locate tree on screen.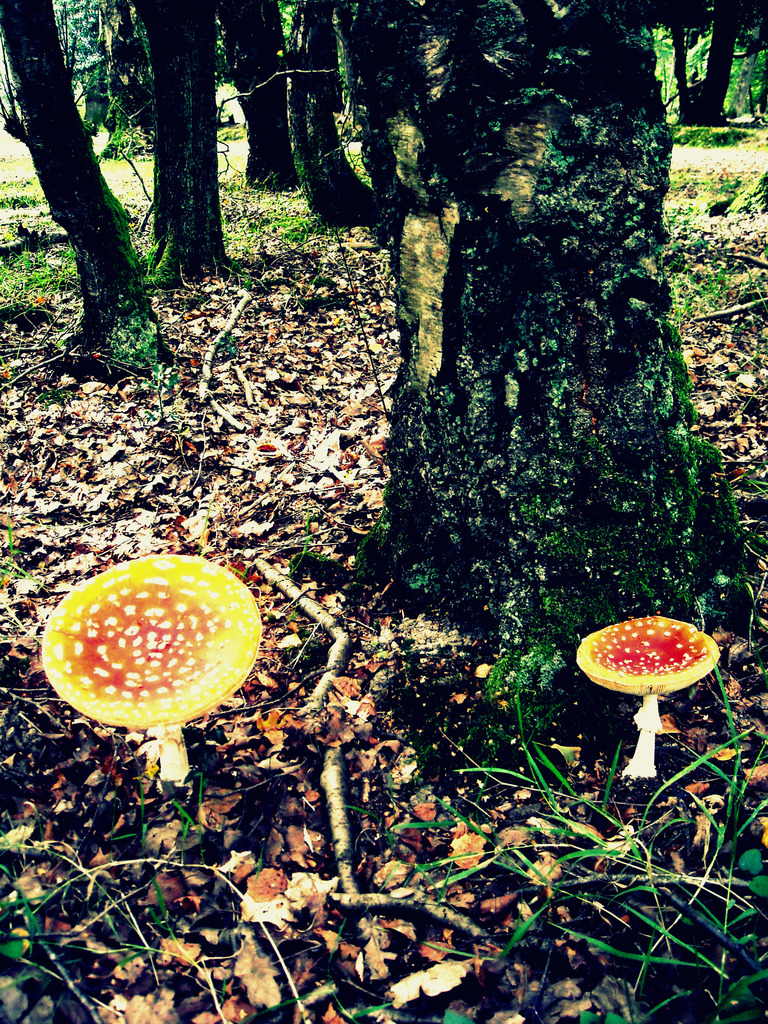
On screen at (326, 0, 765, 741).
